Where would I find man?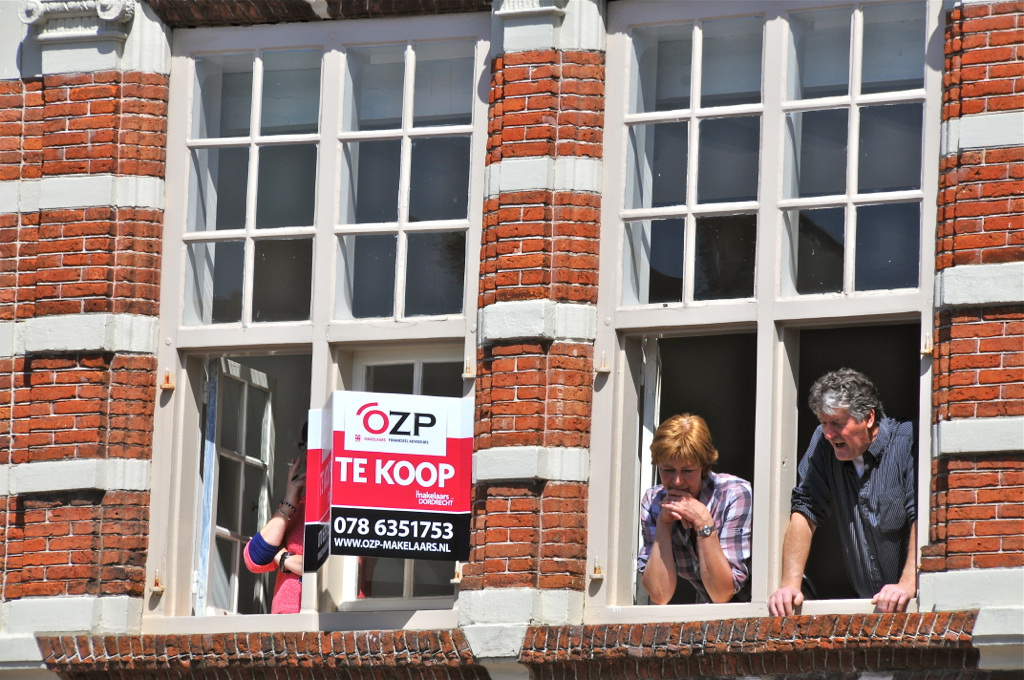
At <box>634,409,756,613</box>.
